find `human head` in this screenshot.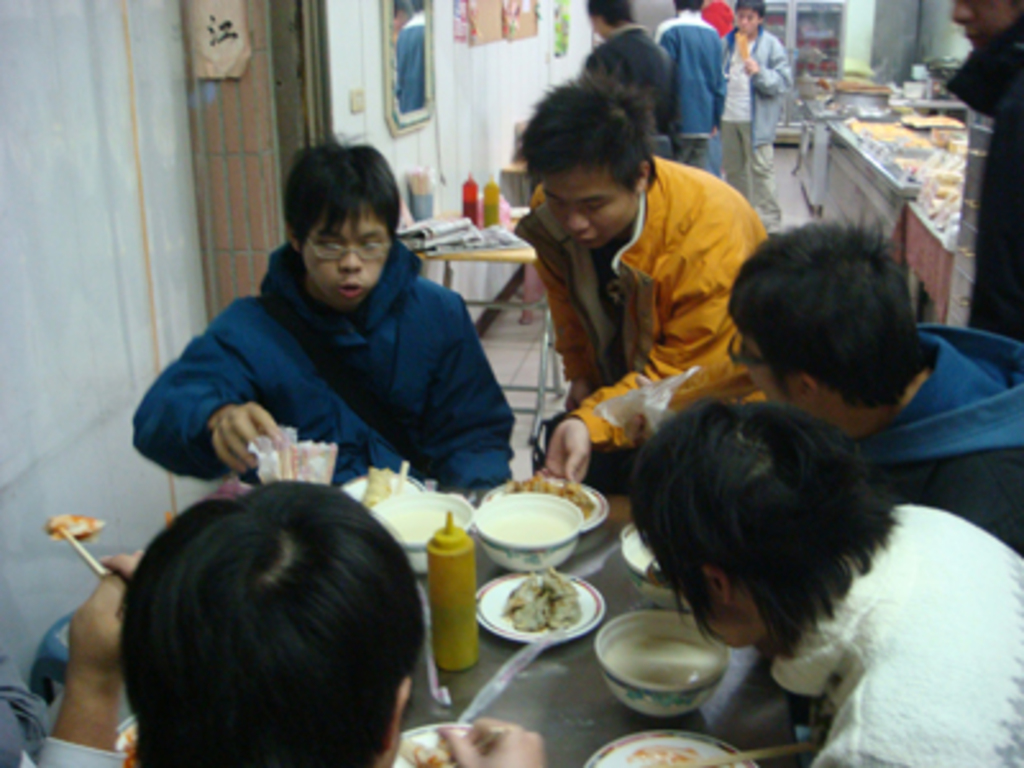
The bounding box for `human head` is pyautogui.locateOnScreen(507, 67, 660, 248).
